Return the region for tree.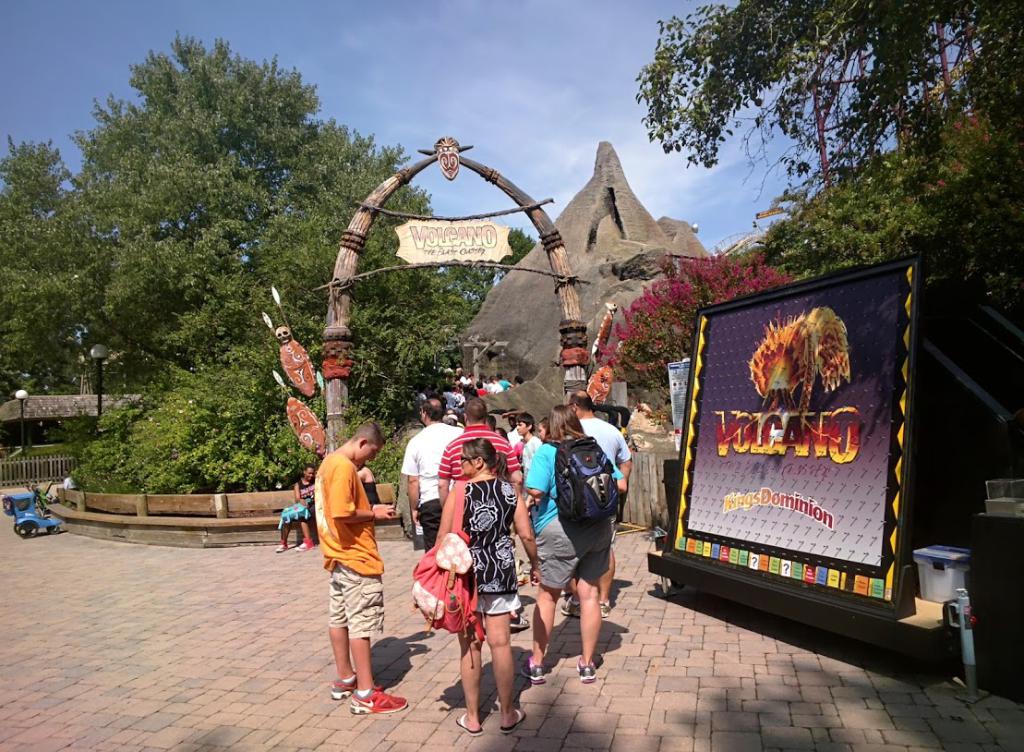
[634, 0, 1023, 188].
